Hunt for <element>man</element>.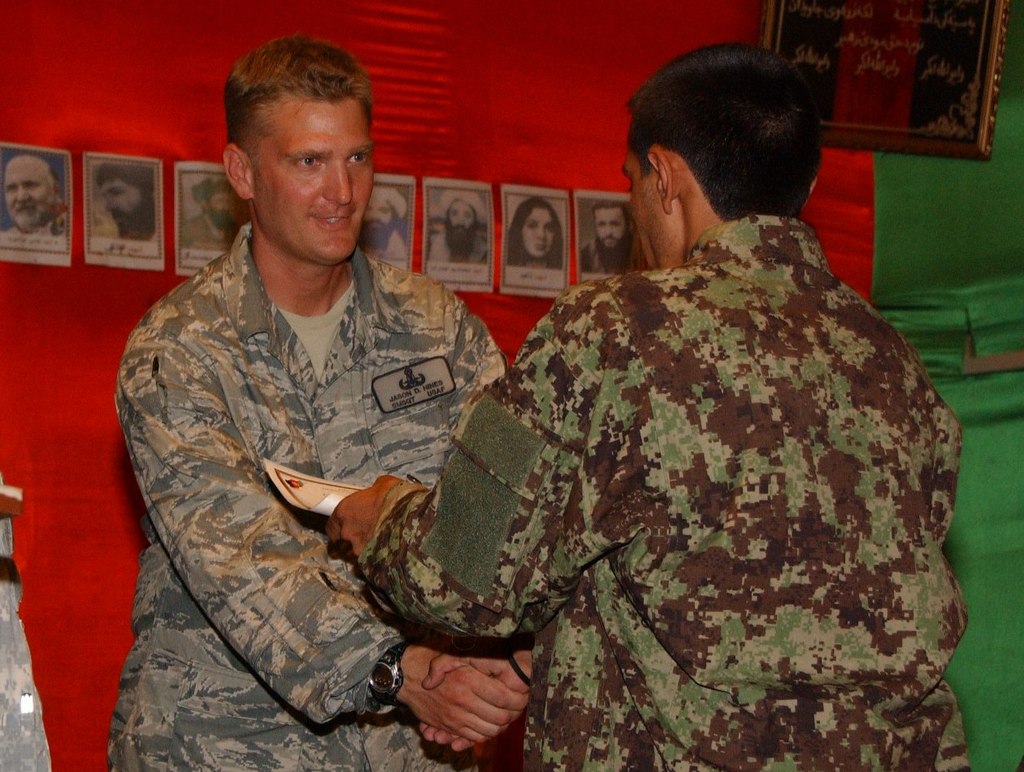
Hunted down at 361 186 405 259.
